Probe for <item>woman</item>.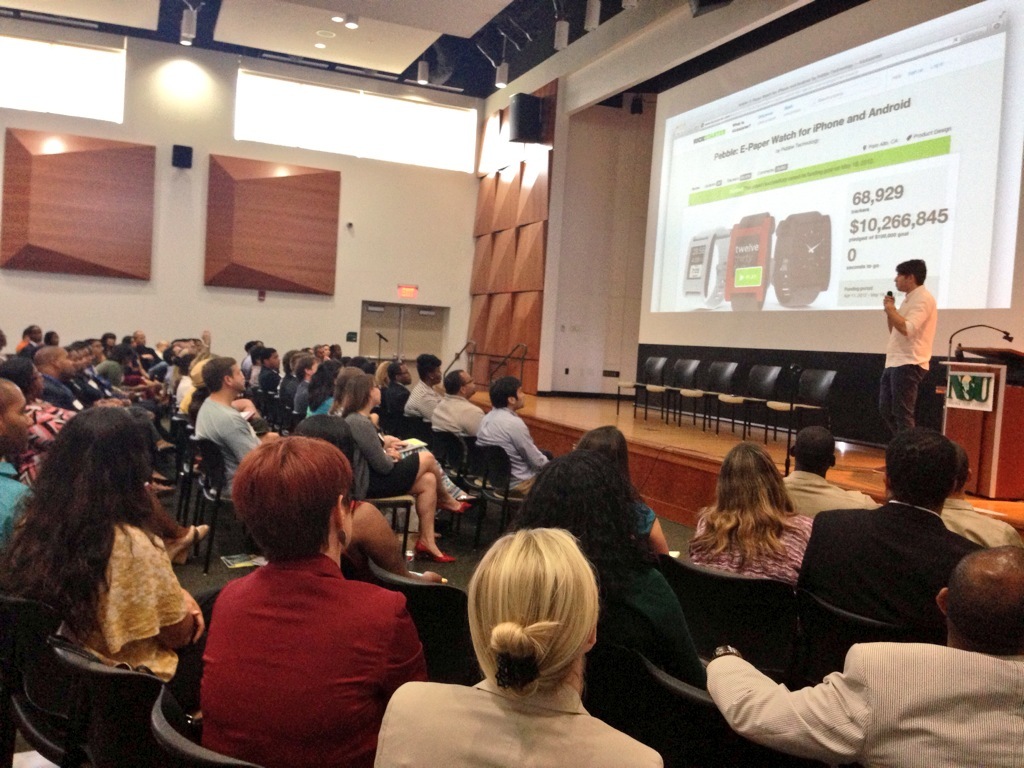
Probe result: {"x1": 400, "y1": 525, "x2": 650, "y2": 763}.
